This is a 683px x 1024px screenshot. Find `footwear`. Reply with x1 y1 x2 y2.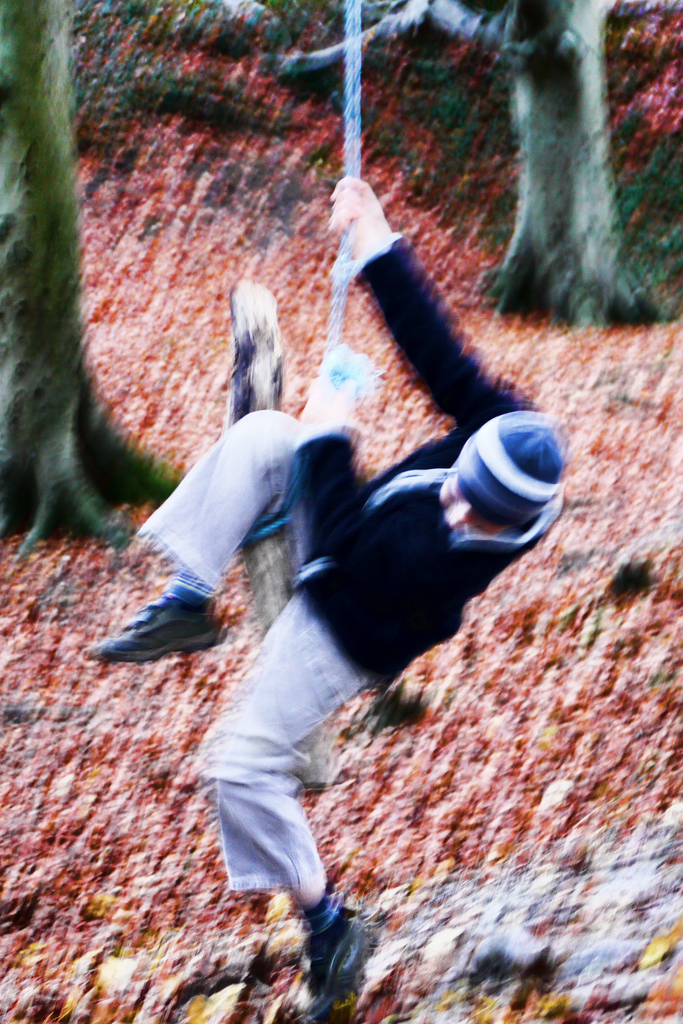
285 903 374 1005.
